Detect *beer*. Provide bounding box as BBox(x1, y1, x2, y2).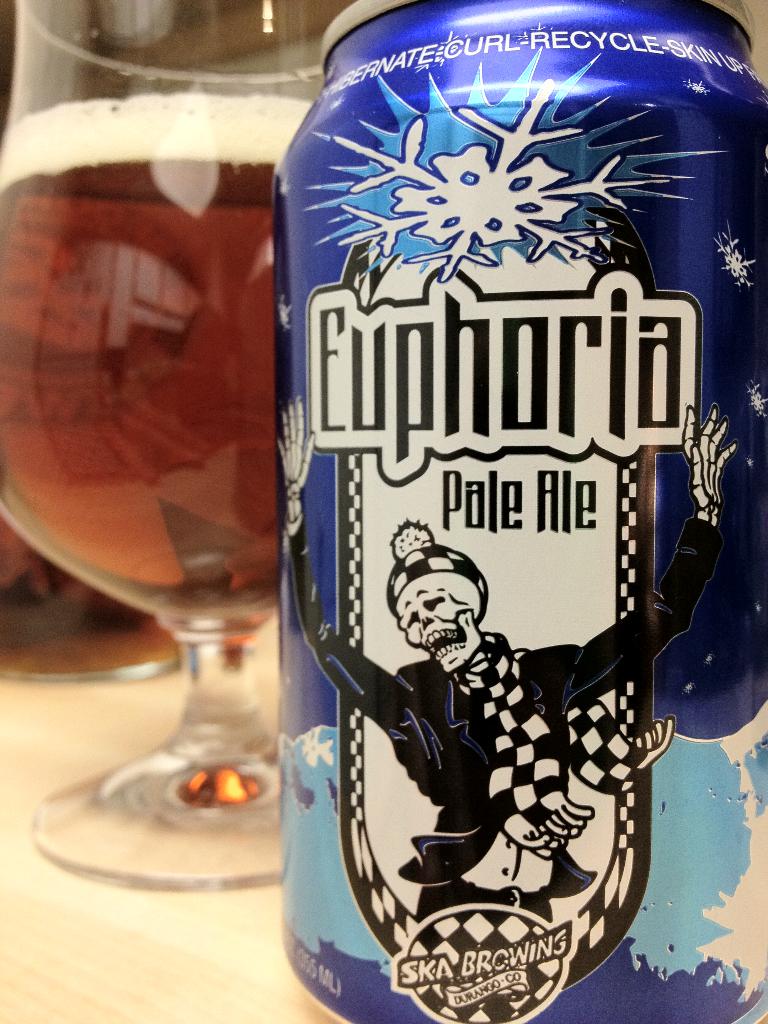
BBox(0, 99, 305, 644).
